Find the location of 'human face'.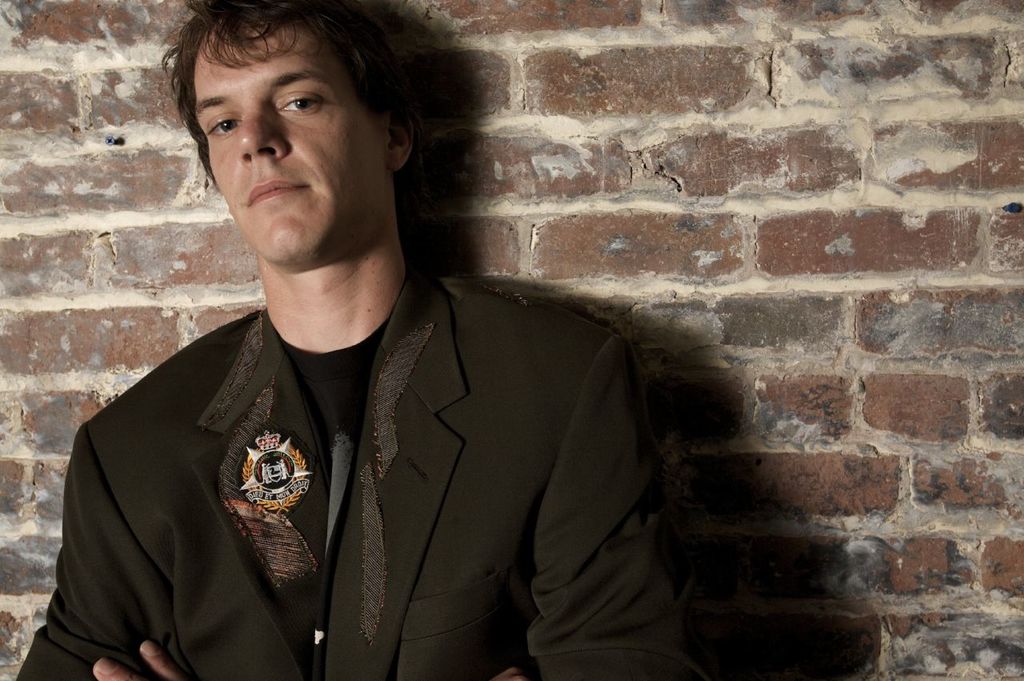
Location: BBox(190, 22, 387, 273).
